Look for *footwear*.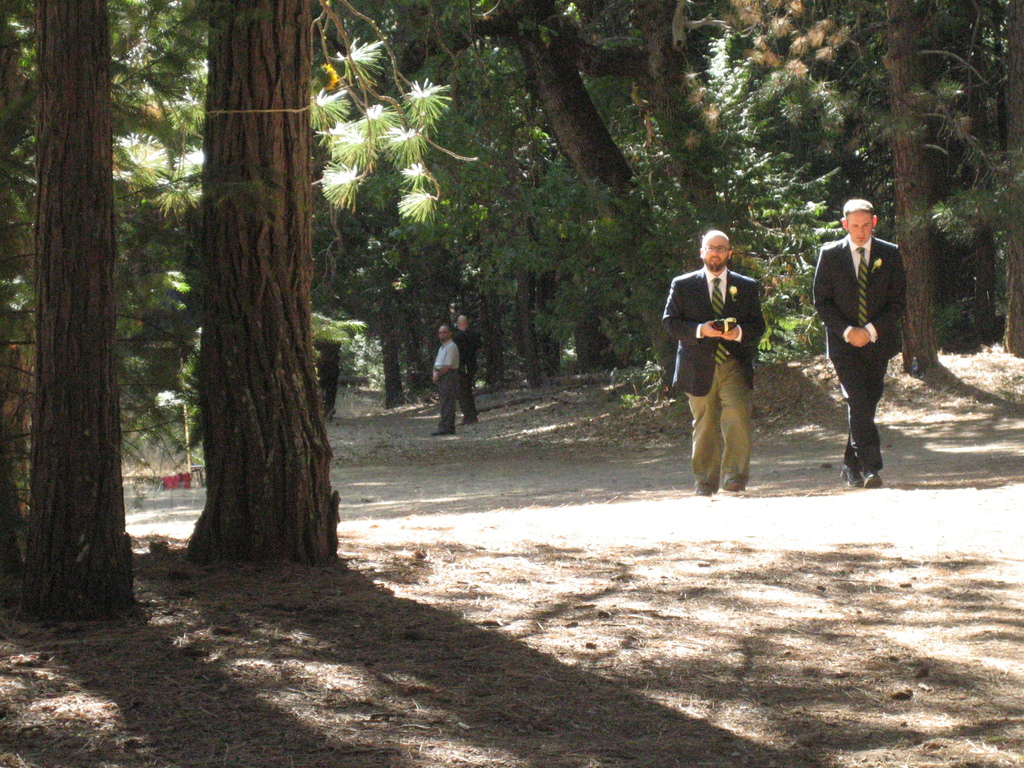
Found: 727 477 746 491.
